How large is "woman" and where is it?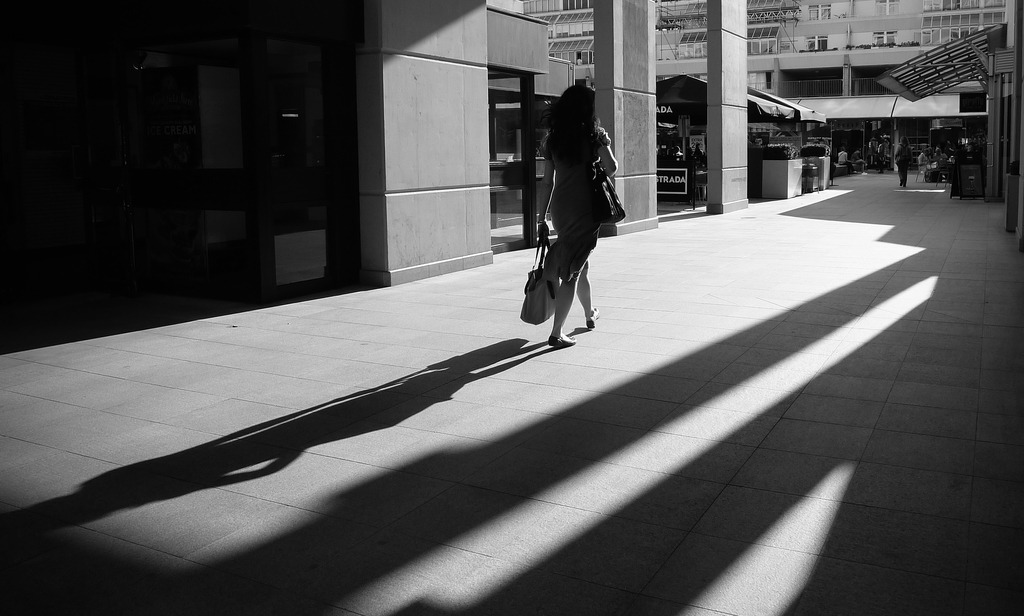
Bounding box: left=534, top=77, right=620, bottom=342.
